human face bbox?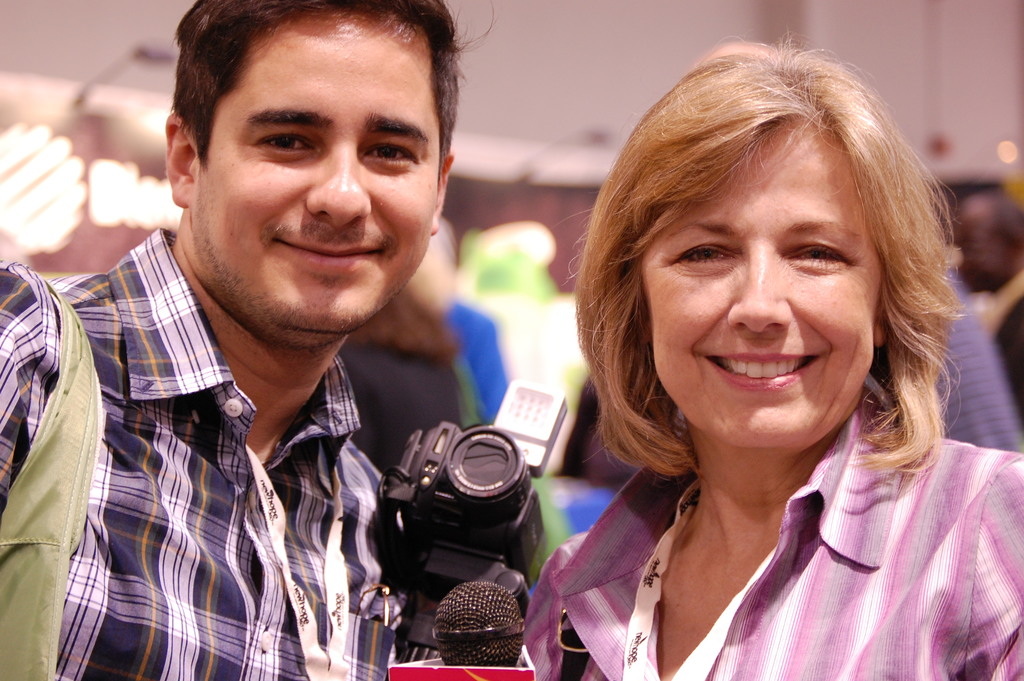
pyautogui.locateOnScreen(194, 12, 445, 325)
